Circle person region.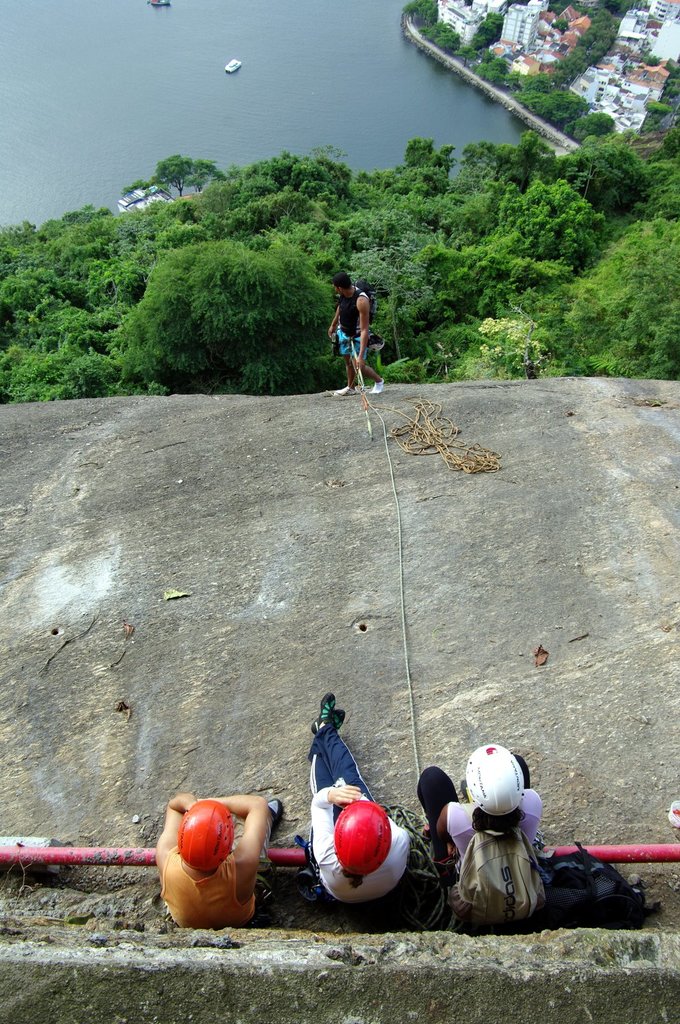
Region: (415,741,544,890).
